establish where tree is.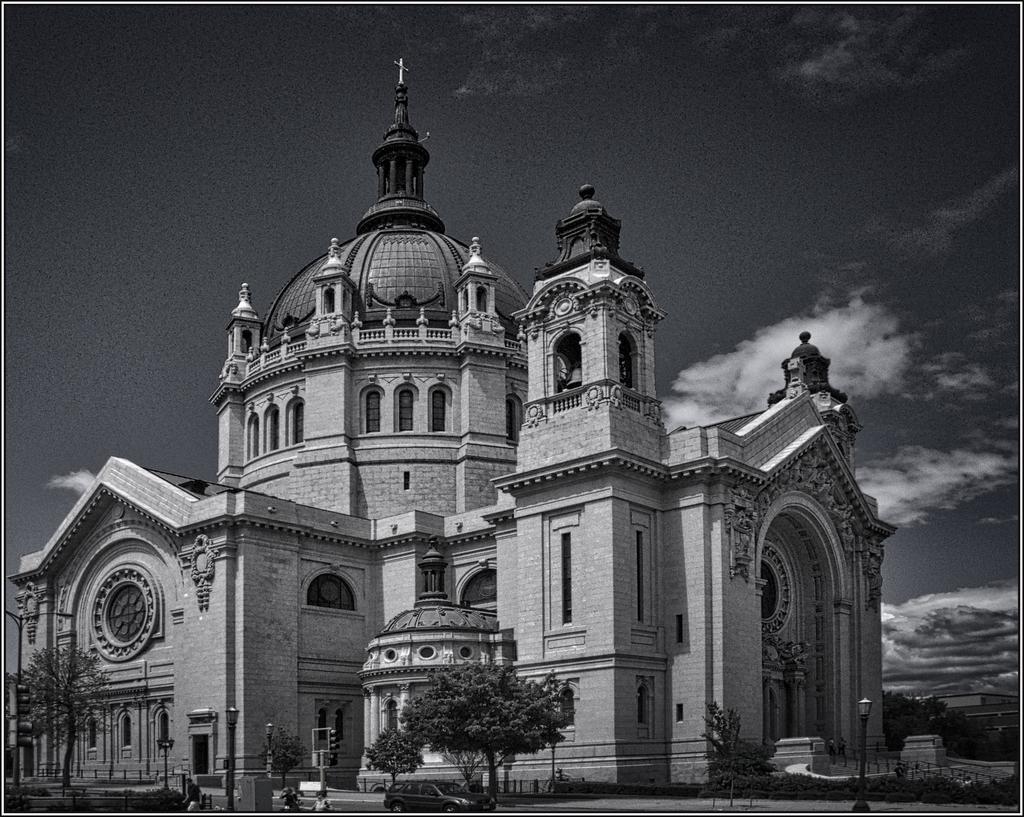
Established at <region>882, 692, 987, 745</region>.
